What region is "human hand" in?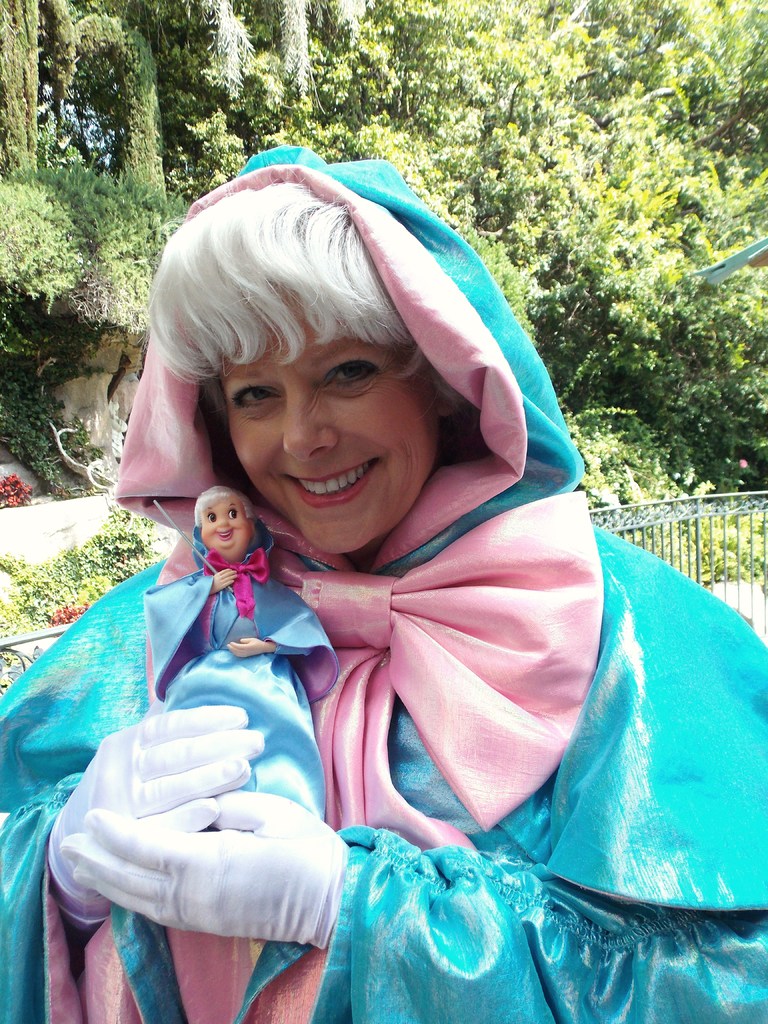
58/790/350/947.
